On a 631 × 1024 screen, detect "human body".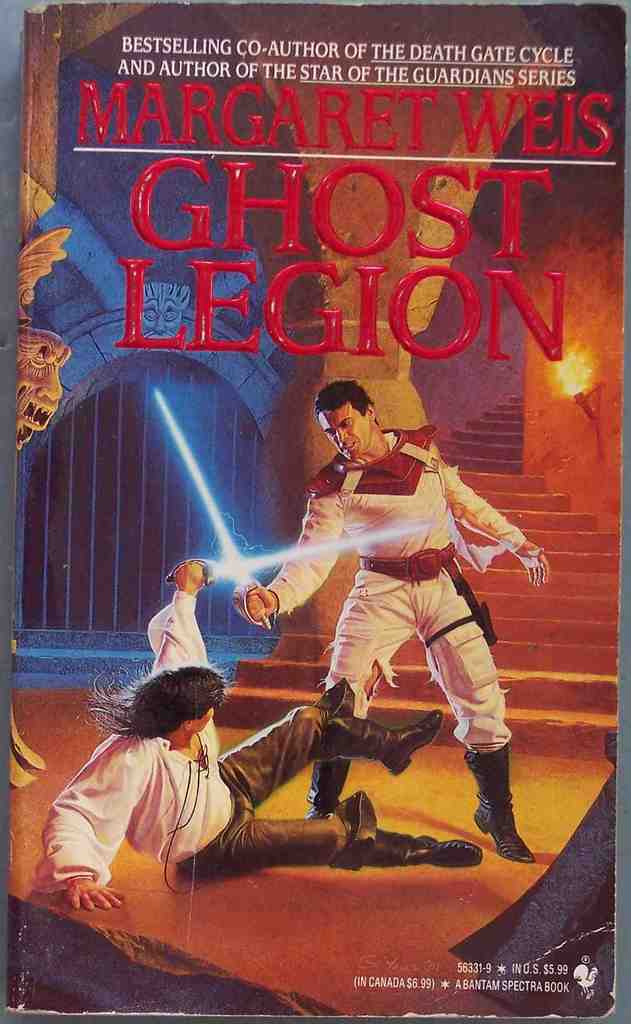
x1=252, y1=362, x2=537, y2=847.
